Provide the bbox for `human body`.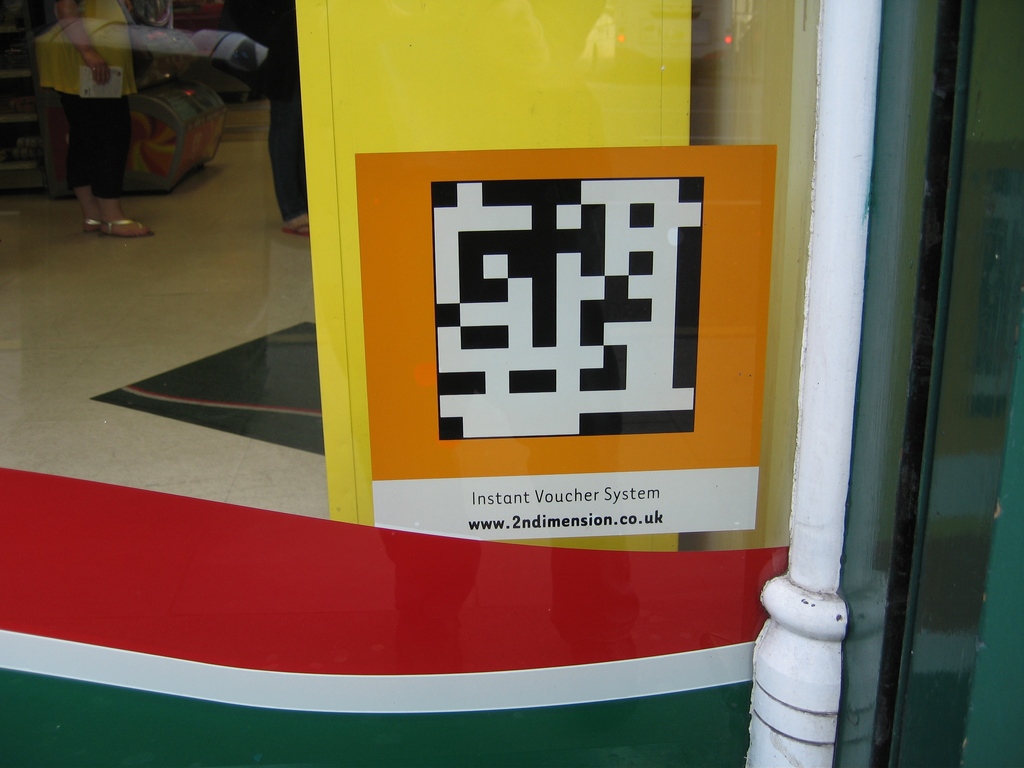
rect(255, 2, 315, 239).
